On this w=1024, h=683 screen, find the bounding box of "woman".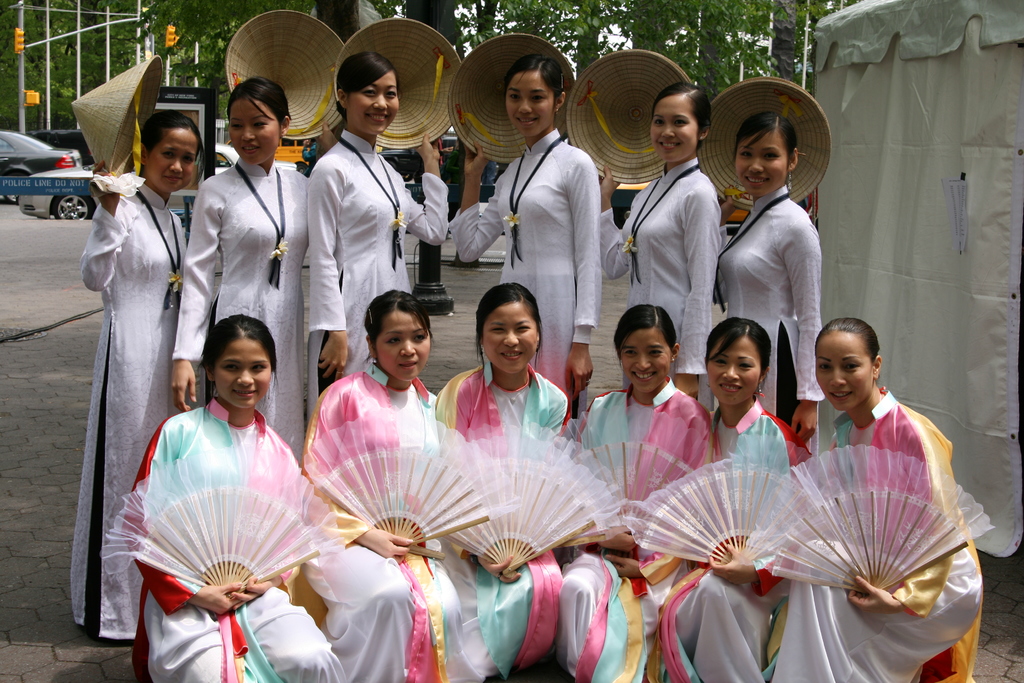
Bounding box: crop(433, 278, 586, 682).
